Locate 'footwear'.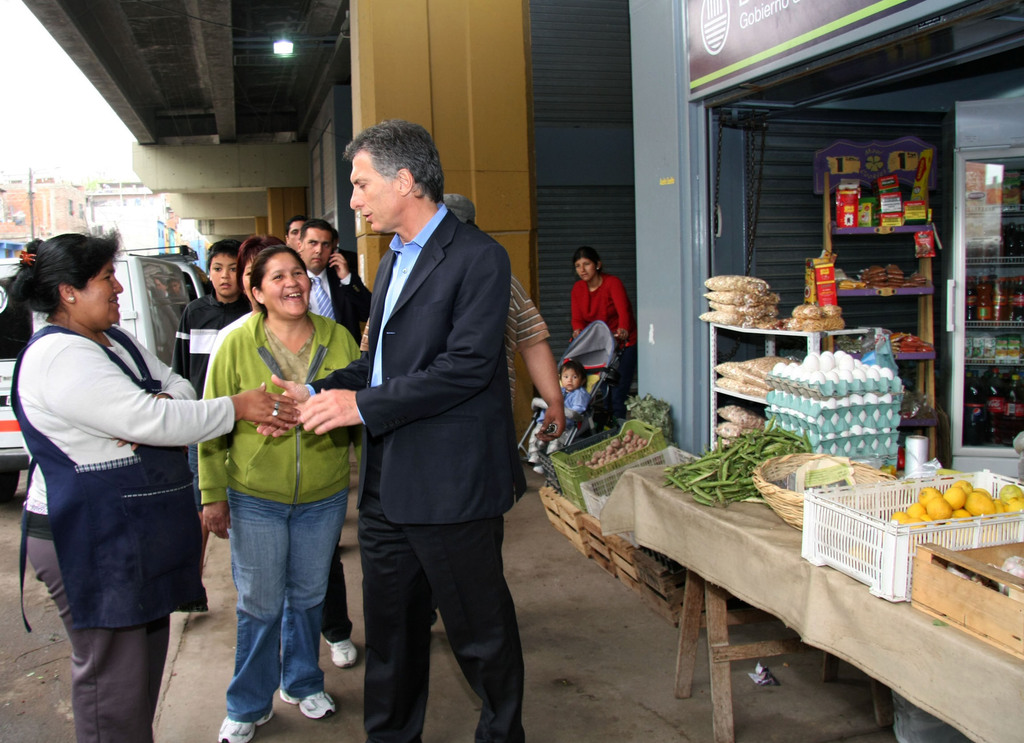
Bounding box: 213 704 278 742.
